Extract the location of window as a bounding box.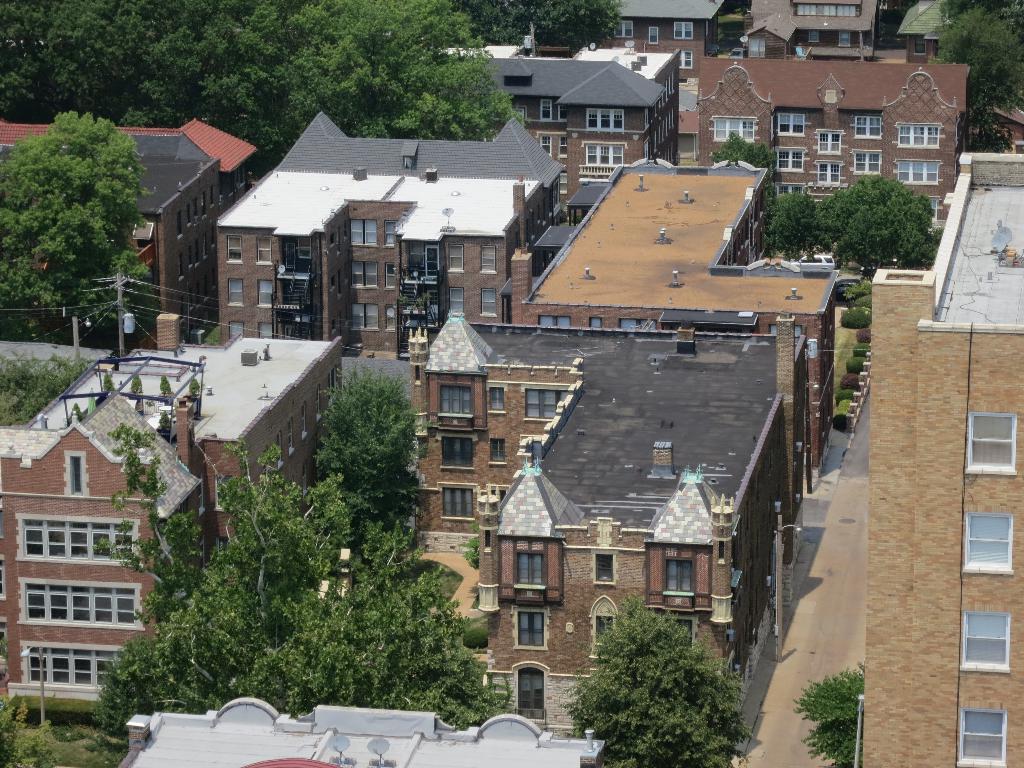
[left=351, top=301, right=378, bottom=329].
